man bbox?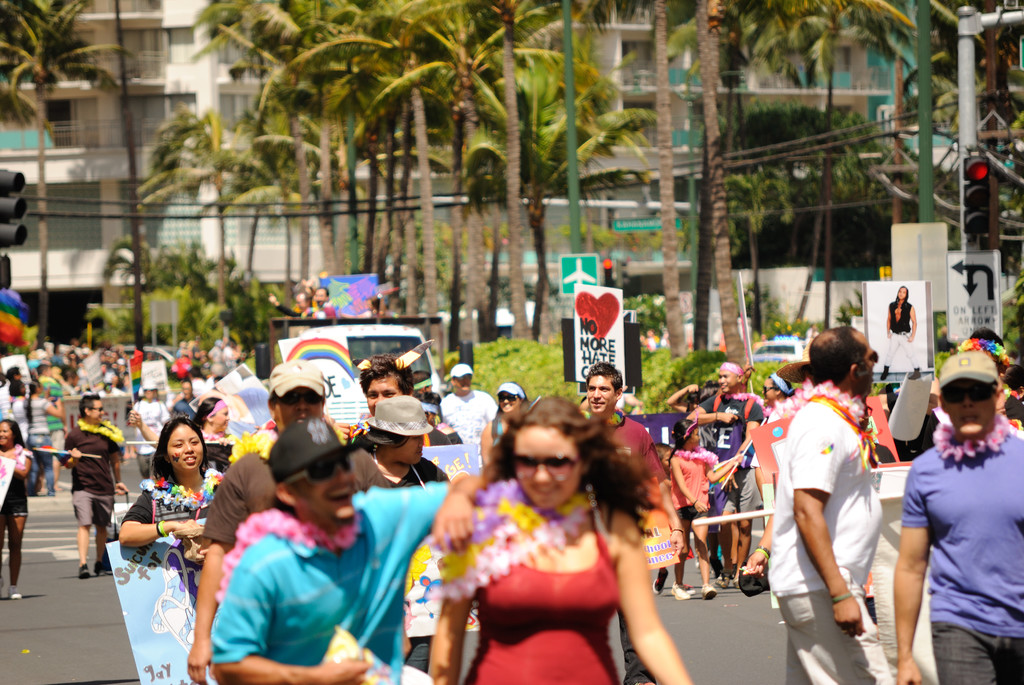
310,285,339,322
